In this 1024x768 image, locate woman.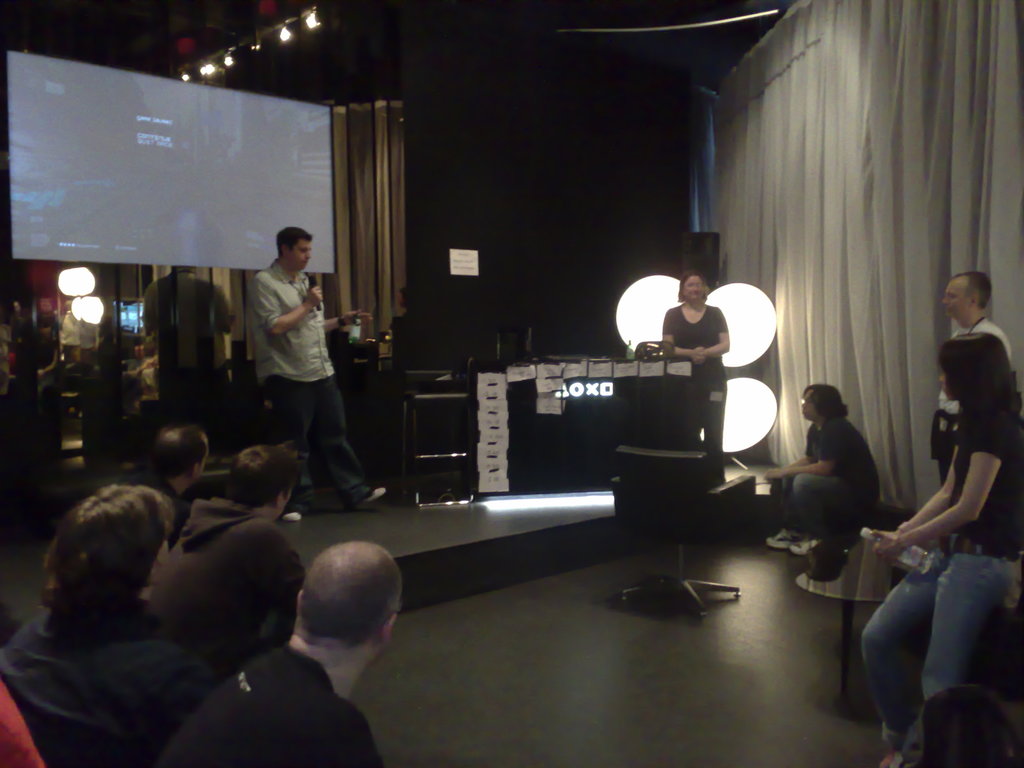
Bounding box: [x1=853, y1=332, x2=1023, y2=767].
